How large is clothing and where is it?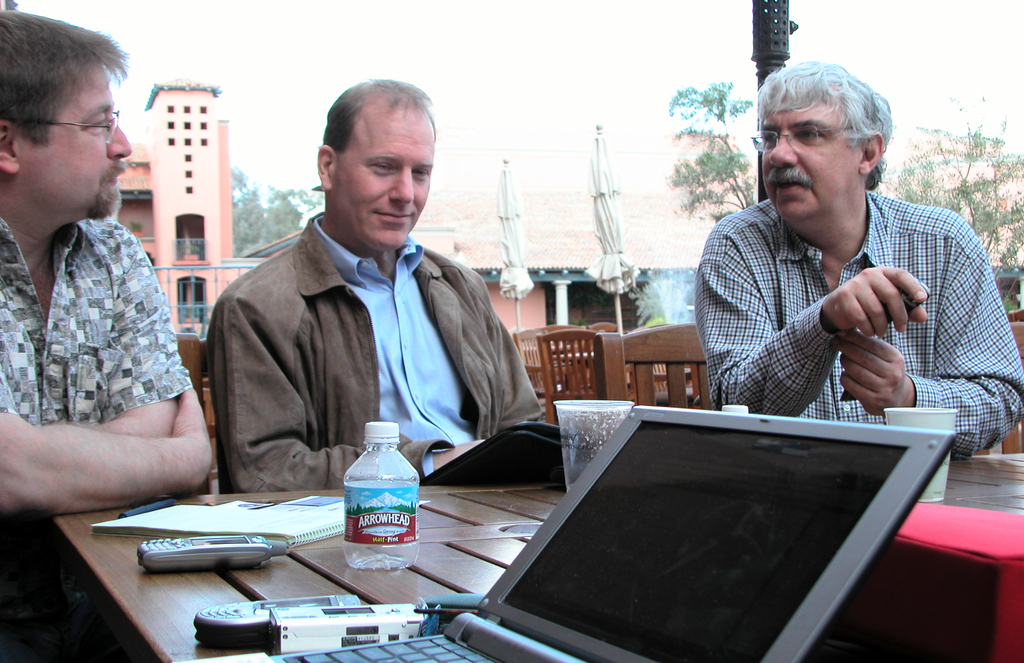
Bounding box: x1=696, y1=193, x2=1023, y2=461.
